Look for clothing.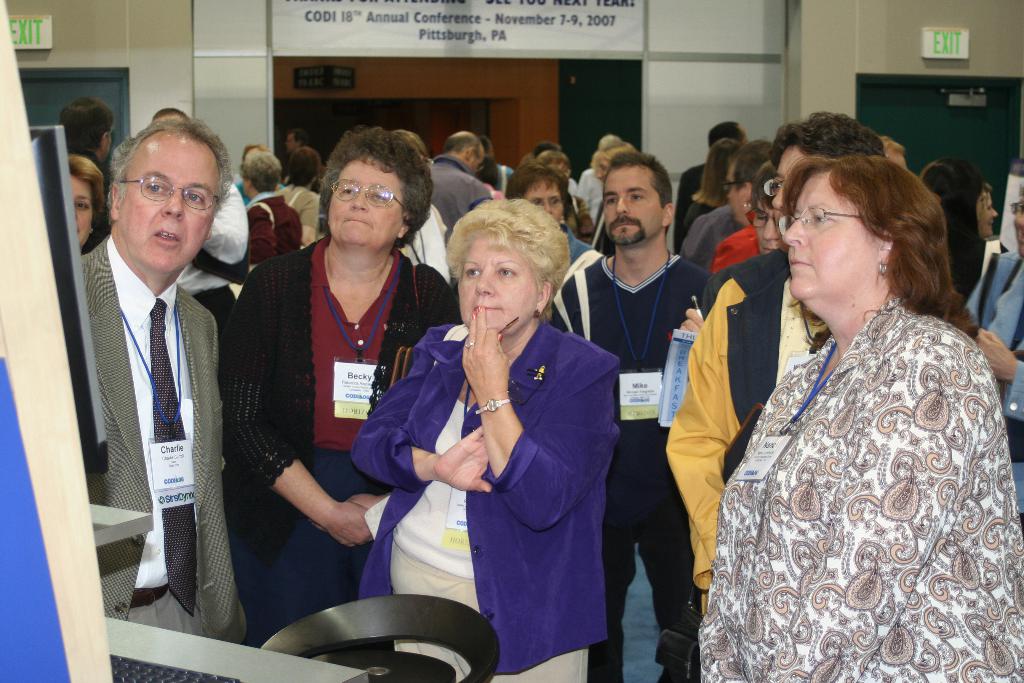
Found: 425, 152, 493, 247.
